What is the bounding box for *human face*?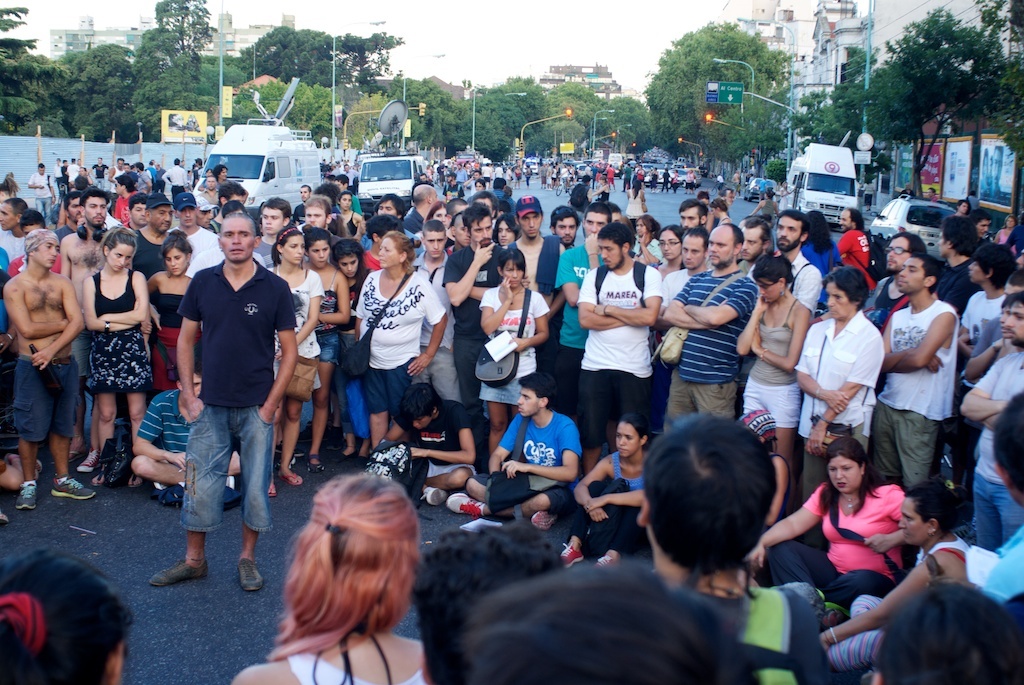
BBox(230, 194, 248, 204).
